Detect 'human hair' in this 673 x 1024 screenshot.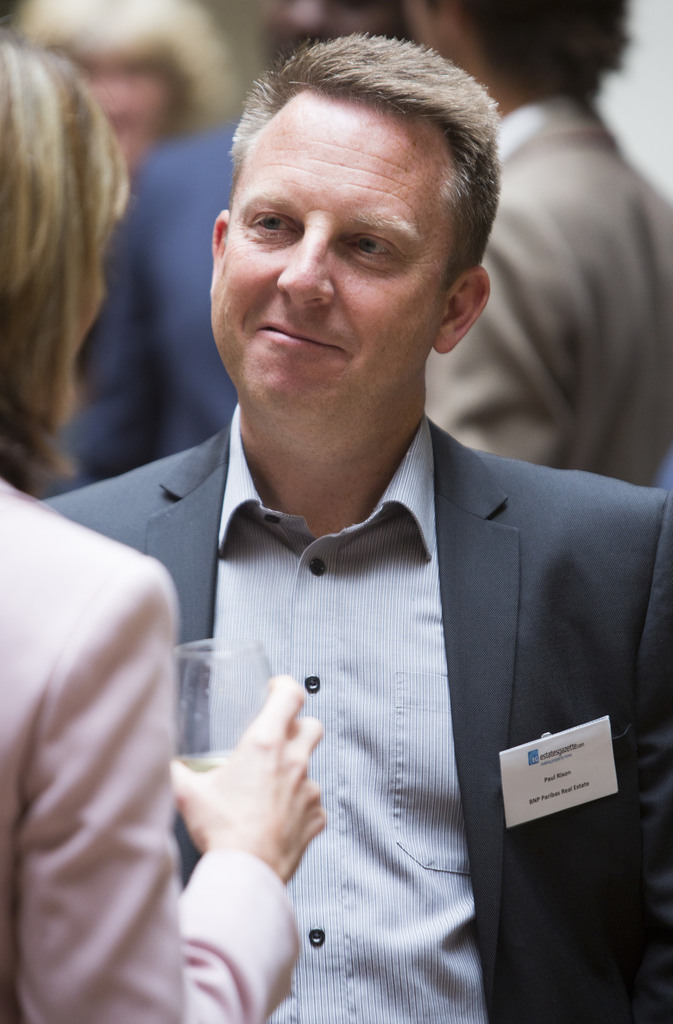
Detection: {"x1": 0, "y1": 36, "x2": 135, "y2": 495}.
